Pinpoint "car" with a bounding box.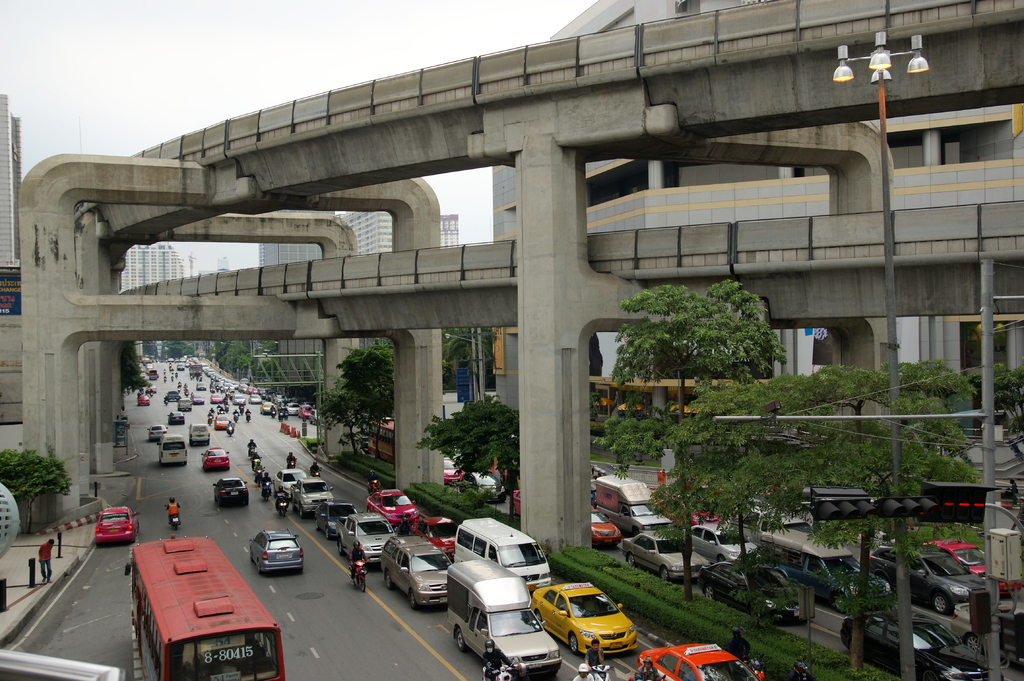
Rect(209, 392, 223, 404).
